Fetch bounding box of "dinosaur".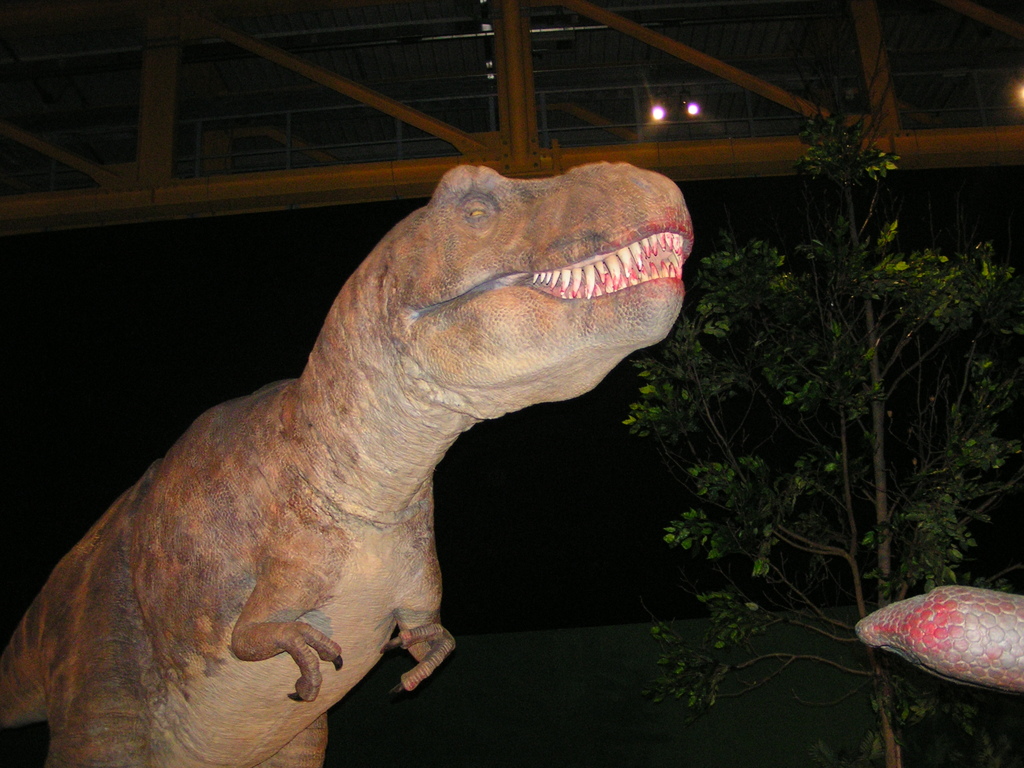
Bbox: pyautogui.locateOnScreen(0, 159, 699, 767).
